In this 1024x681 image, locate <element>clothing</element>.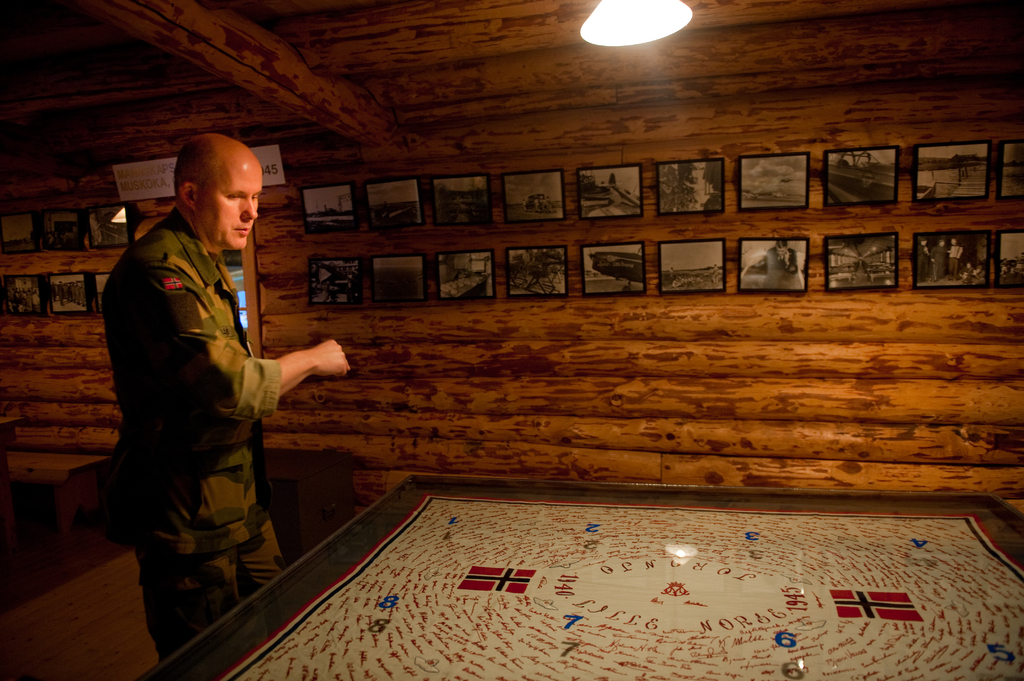
Bounding box: [left=945, top=246, right=963, bottom=277].
